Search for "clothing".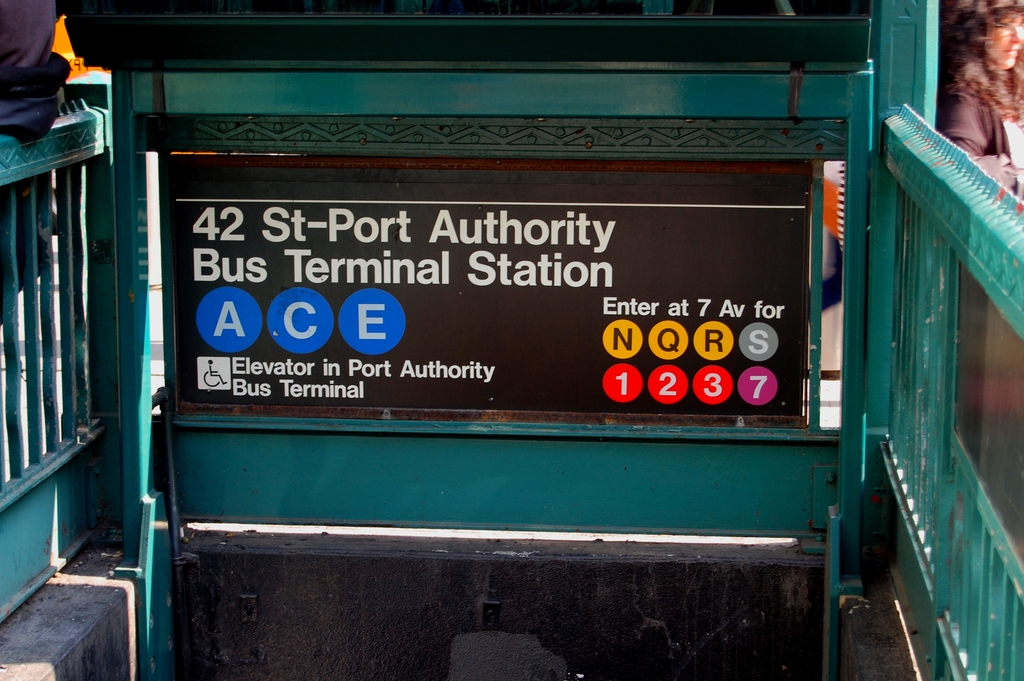
Found at [left=950, top=58, right=1023, bottom=176].
